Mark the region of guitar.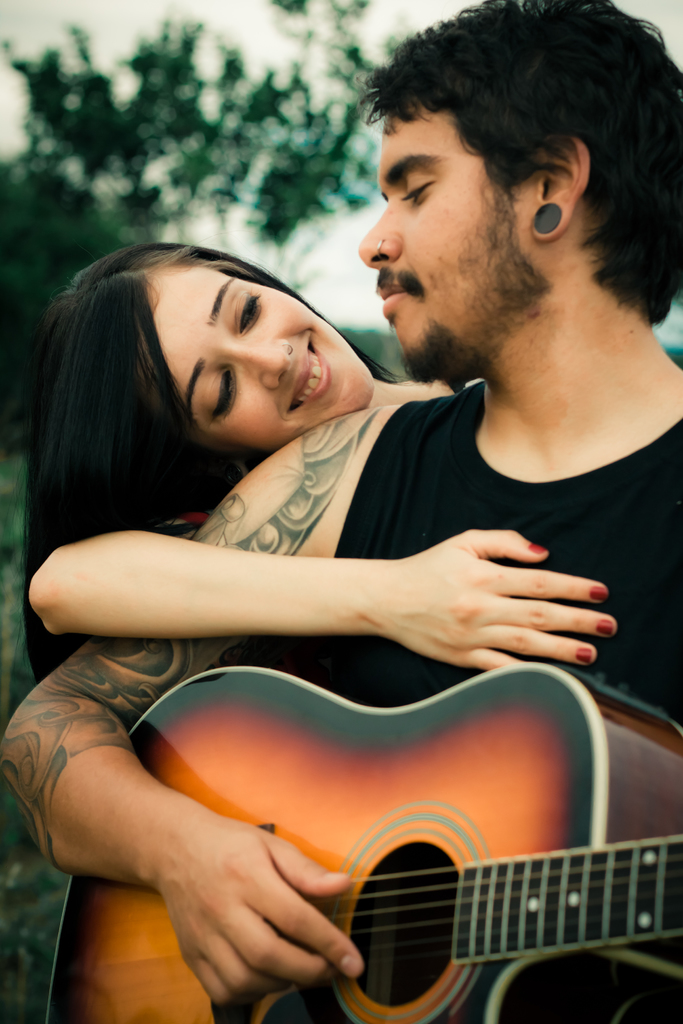
Region: crop(92, 652, 682, 1023).
